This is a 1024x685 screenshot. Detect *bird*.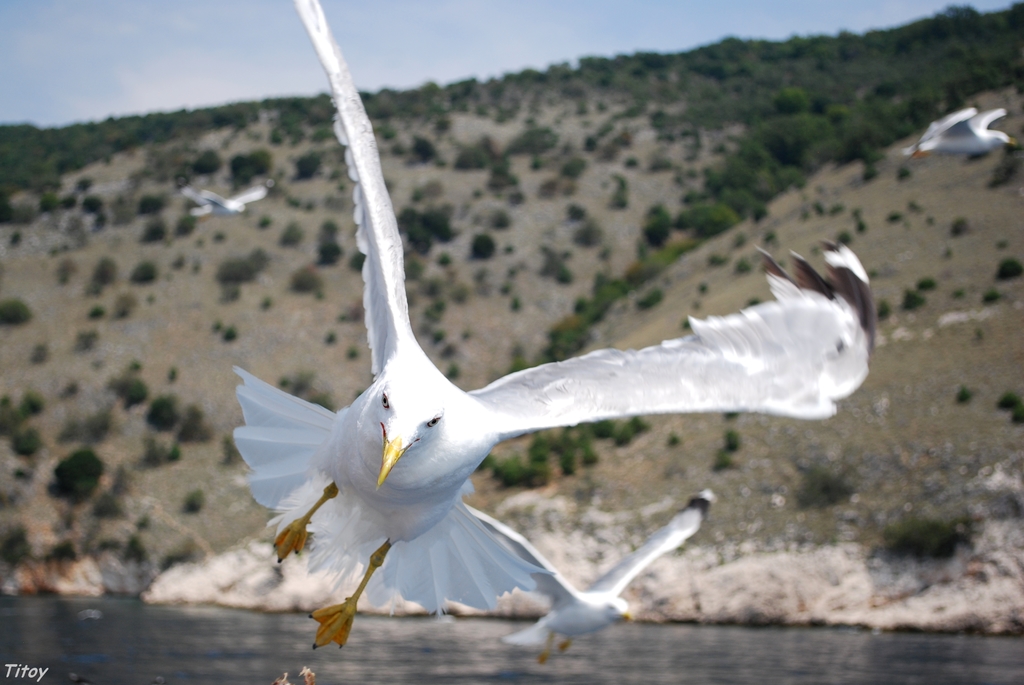
(left=211, top=86, right=872, bottom=652).
